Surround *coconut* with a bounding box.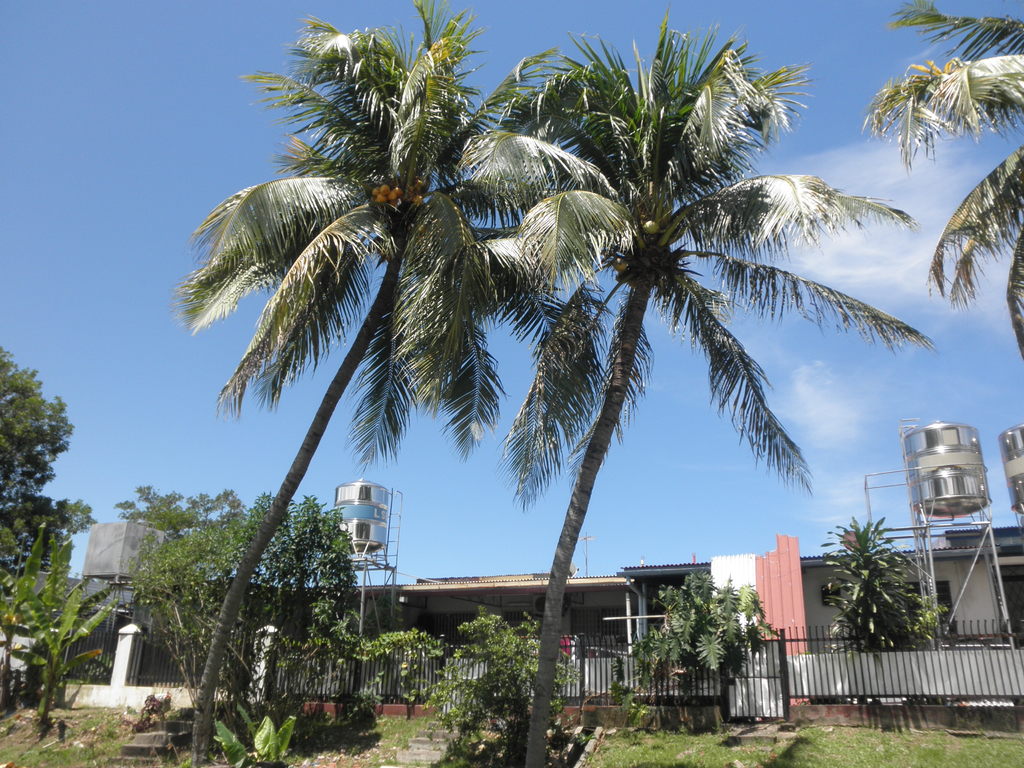
613 257 630 278.
